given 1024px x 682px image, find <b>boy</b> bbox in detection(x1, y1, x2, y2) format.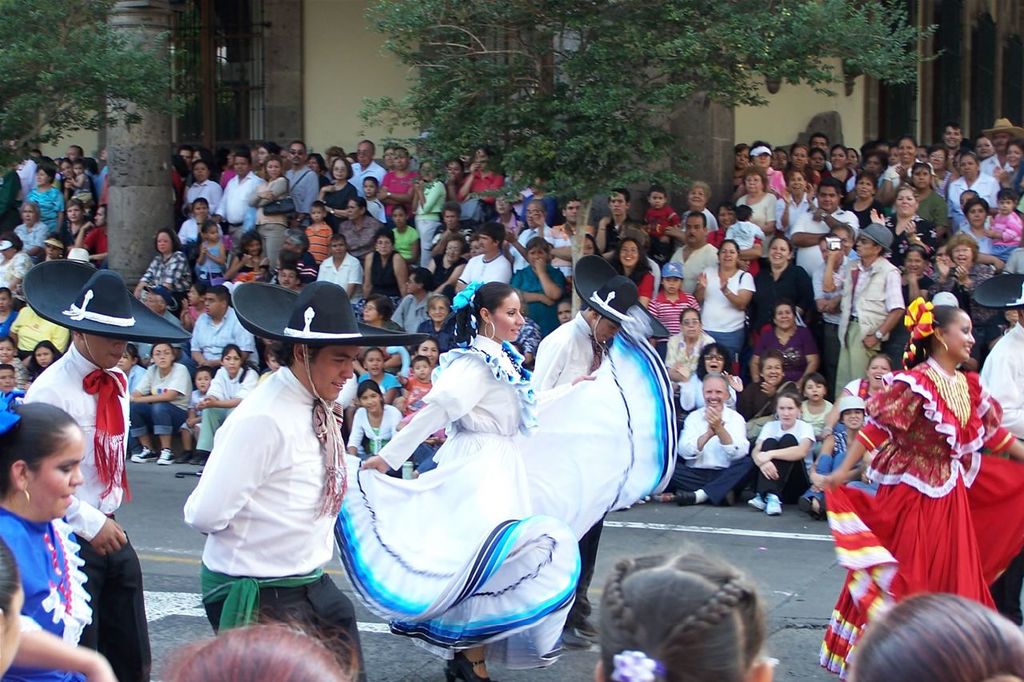
detection(641, 187, 684, 268).
